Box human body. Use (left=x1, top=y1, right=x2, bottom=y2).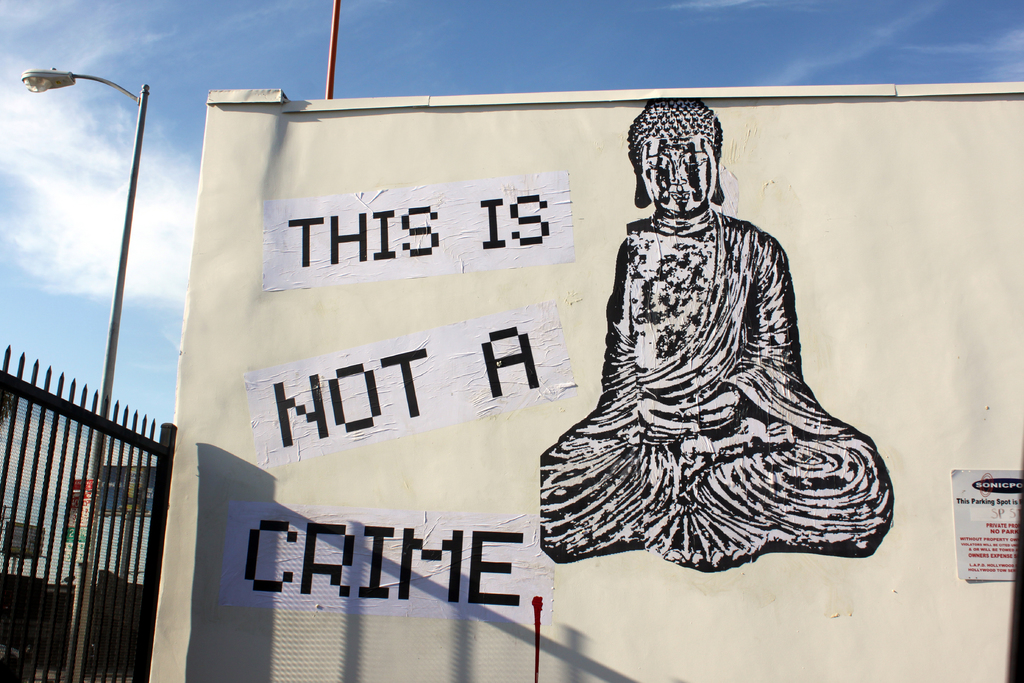
(left=529, top=99, right=904, bottom=579).
